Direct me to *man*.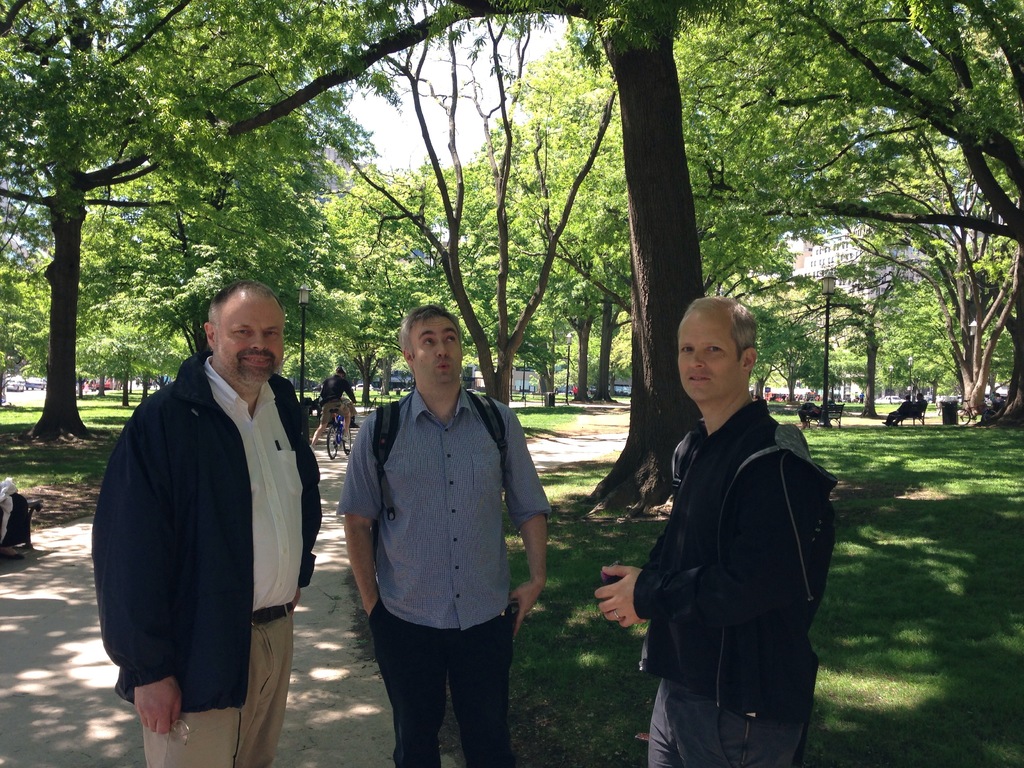
Direction: l=308, t=364, r=355, b=447.
